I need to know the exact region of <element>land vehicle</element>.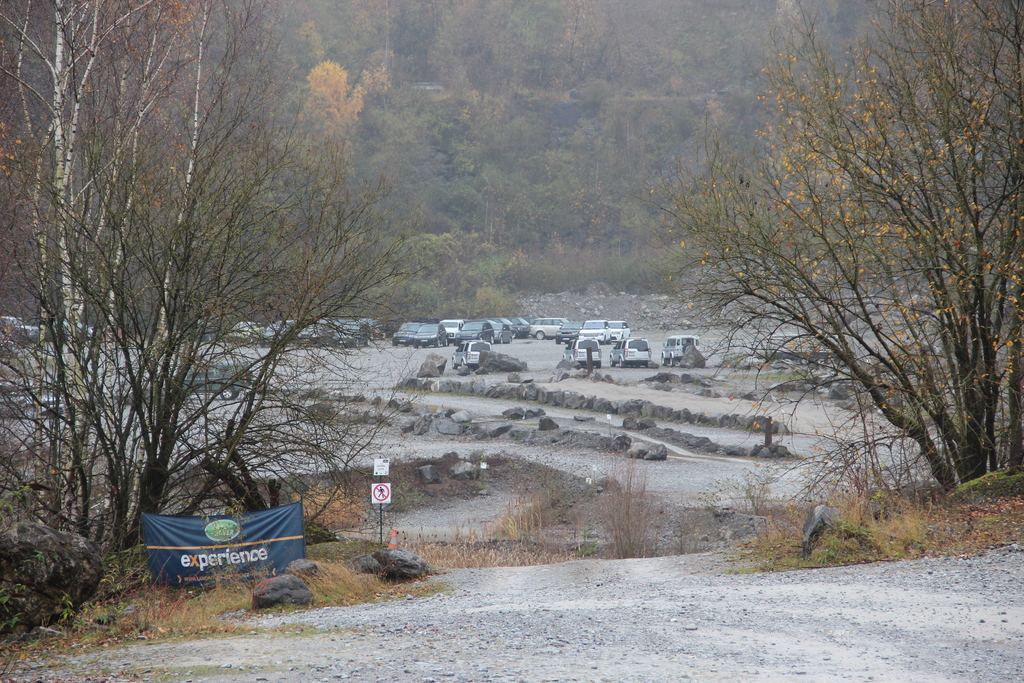
Region: (526,315,570,340).
